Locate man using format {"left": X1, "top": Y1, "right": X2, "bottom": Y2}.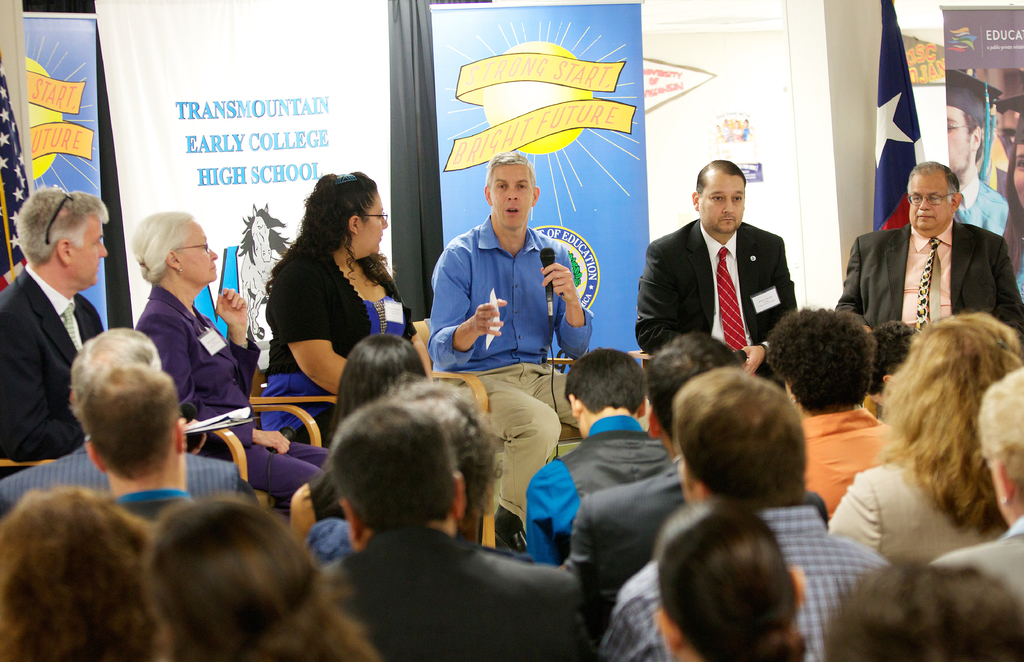
{"left": 817, "top": 563, "right": 1023, "bottom": 661}.
